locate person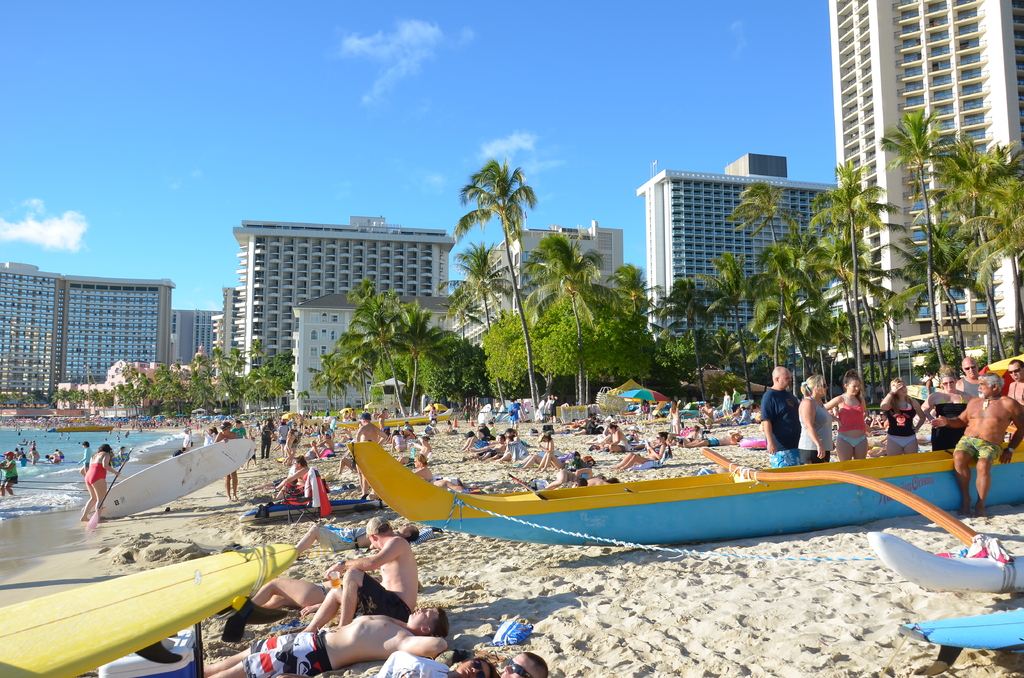
rect(956, 364, 1012, 515)
